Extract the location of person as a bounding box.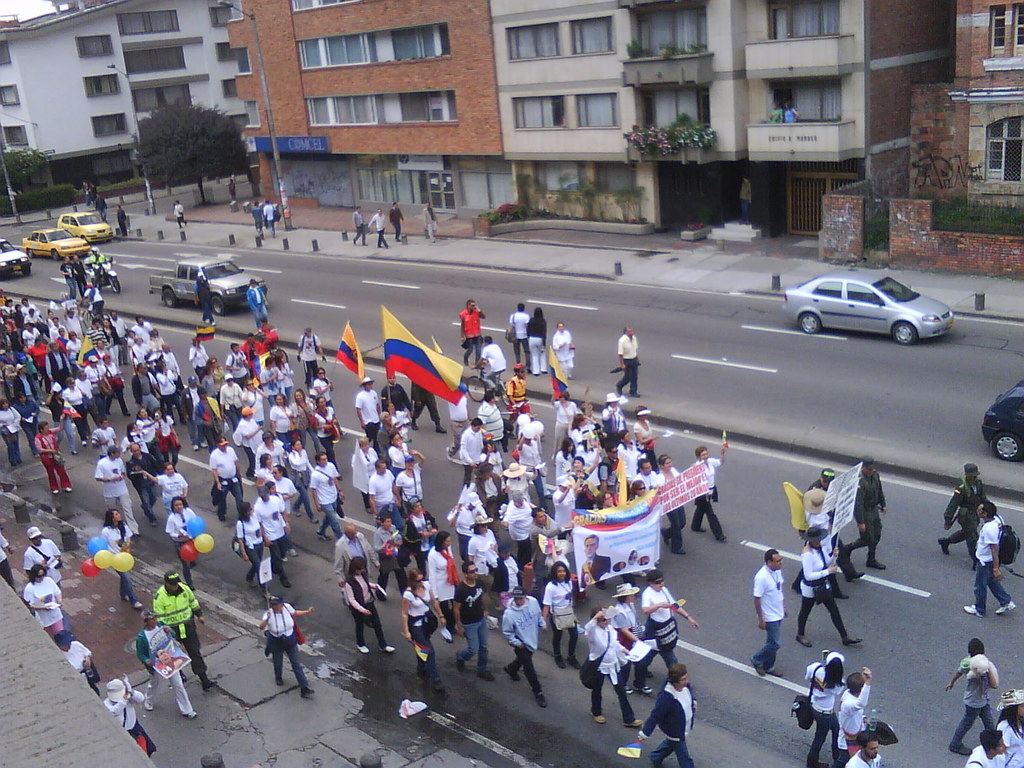
<region>468, 331, 505, 387</region>.
